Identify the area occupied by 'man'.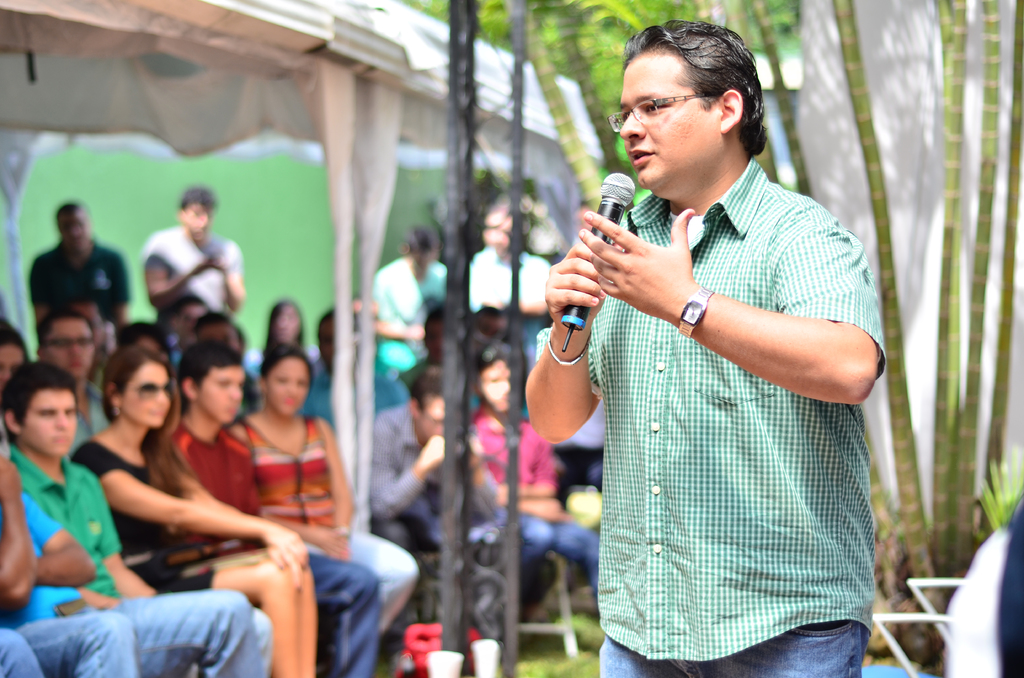
Area: (200, 306, 254, 380).
